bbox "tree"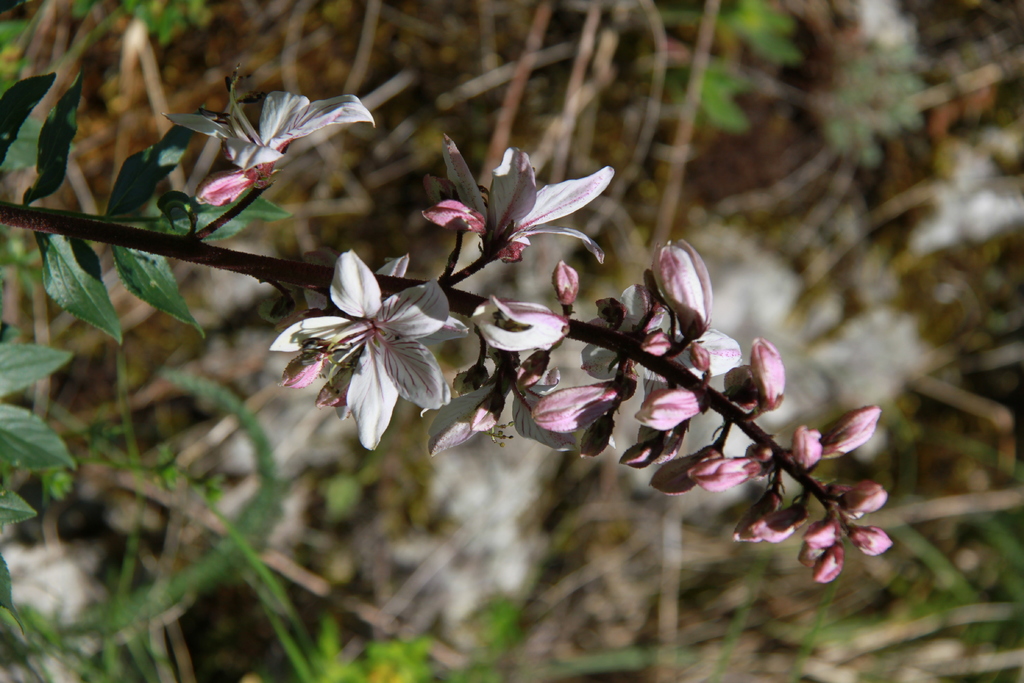
[5, 5, 890, 586]
